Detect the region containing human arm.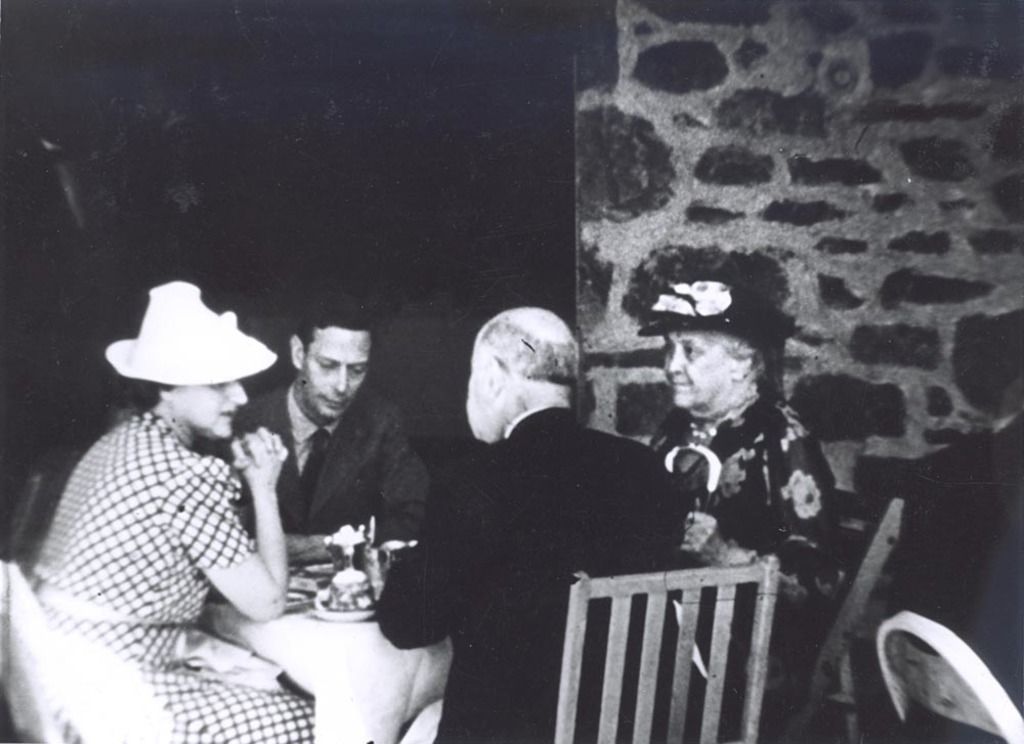
select_region(173, 429, 291, 618).
